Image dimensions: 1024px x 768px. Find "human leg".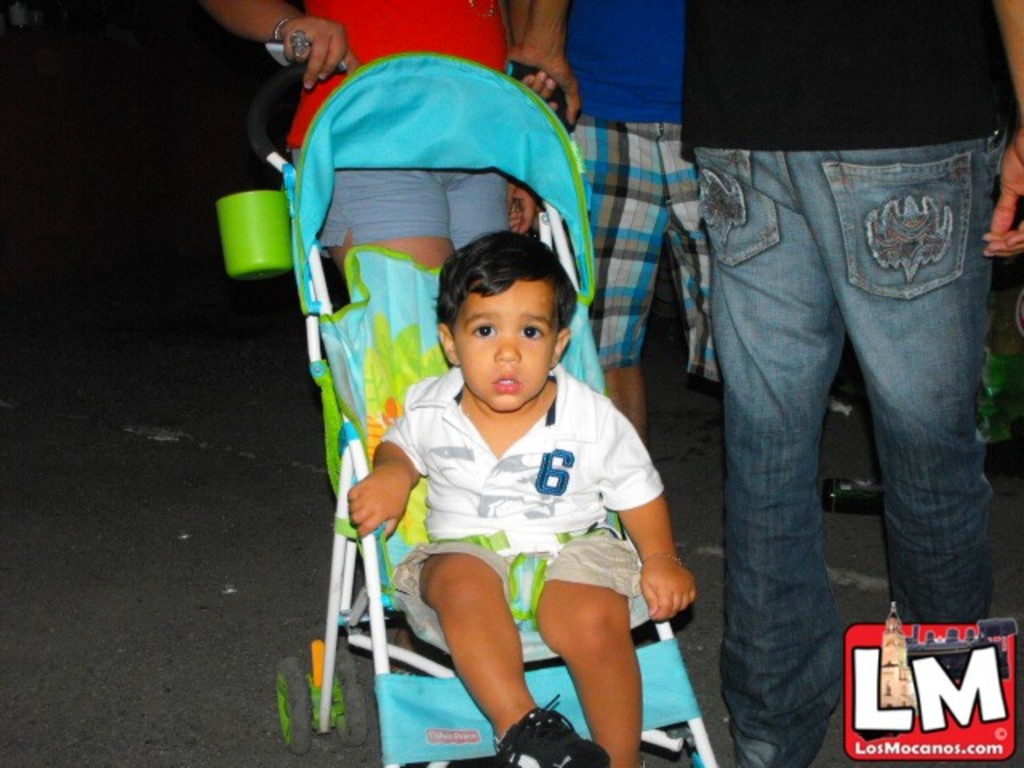
bbox(554, 126, 656, 446).
